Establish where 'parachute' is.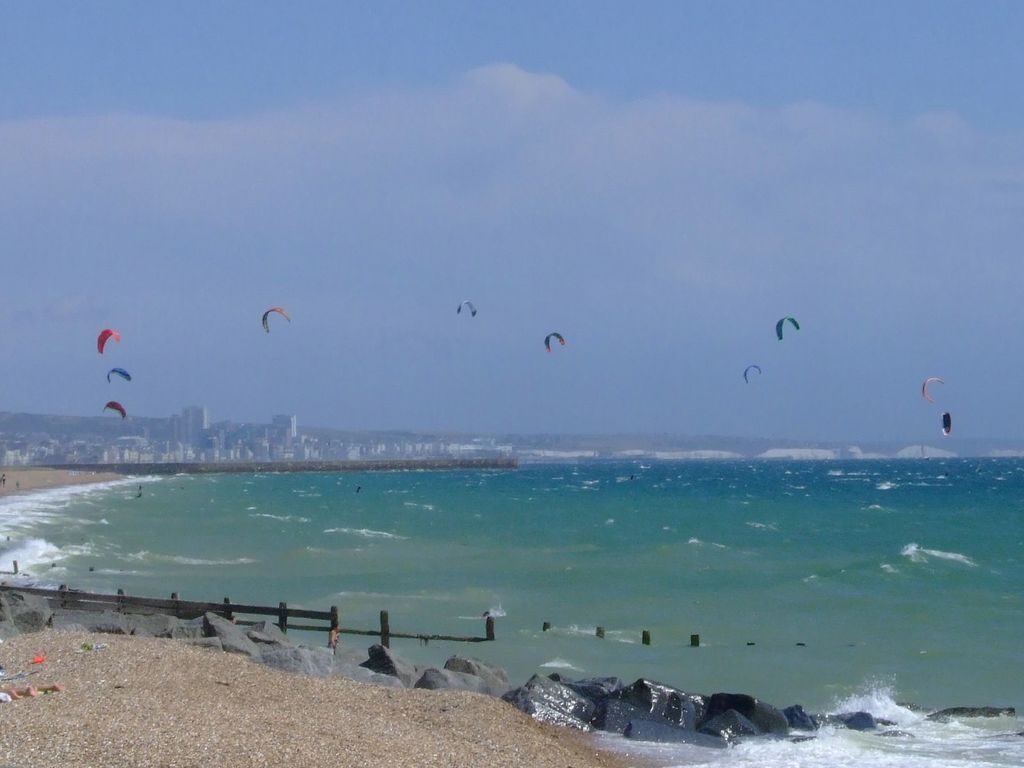
Established at x1=102, y1=398, x2=129, y2=434.
